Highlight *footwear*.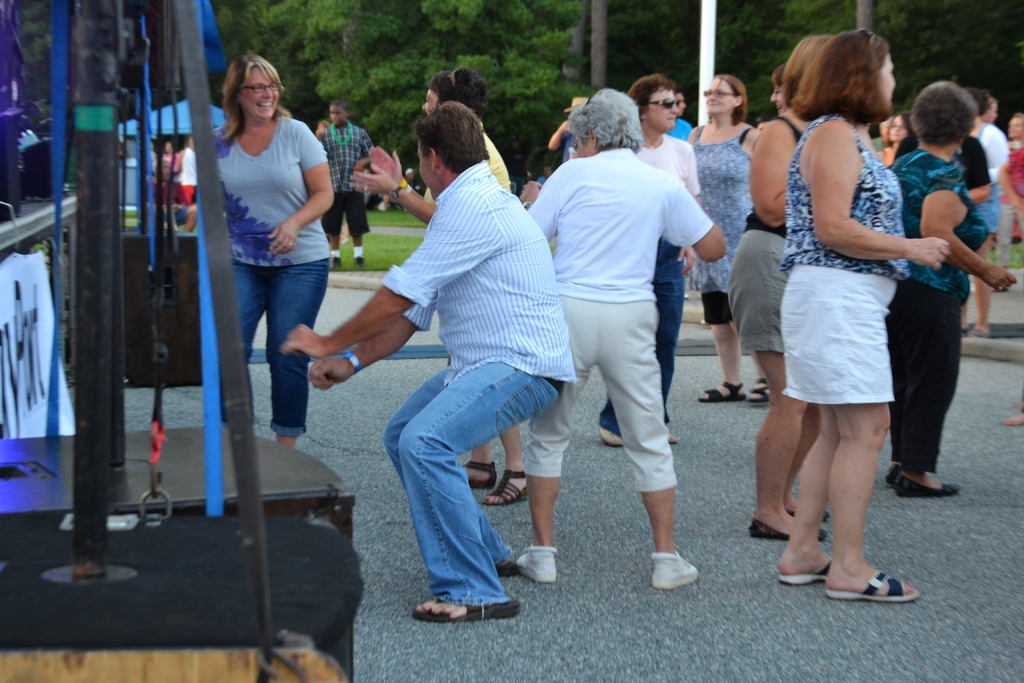
Highlighted region: 698,382,748,402.
